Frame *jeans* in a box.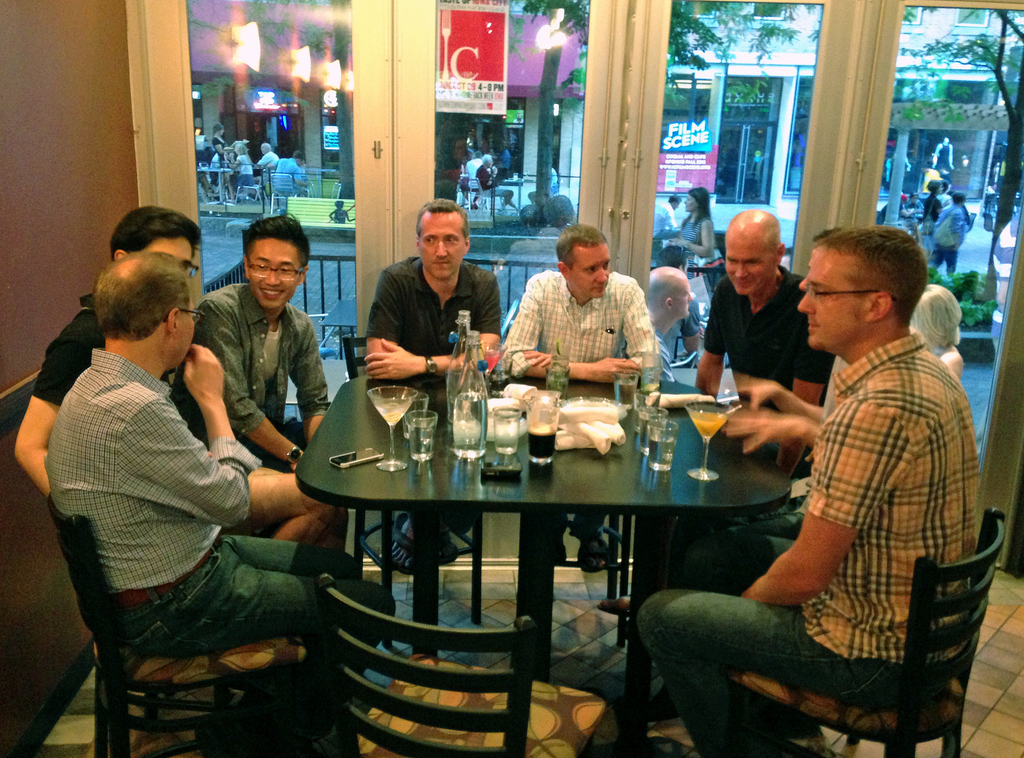
bbox=[111, 530, 394, 656].
